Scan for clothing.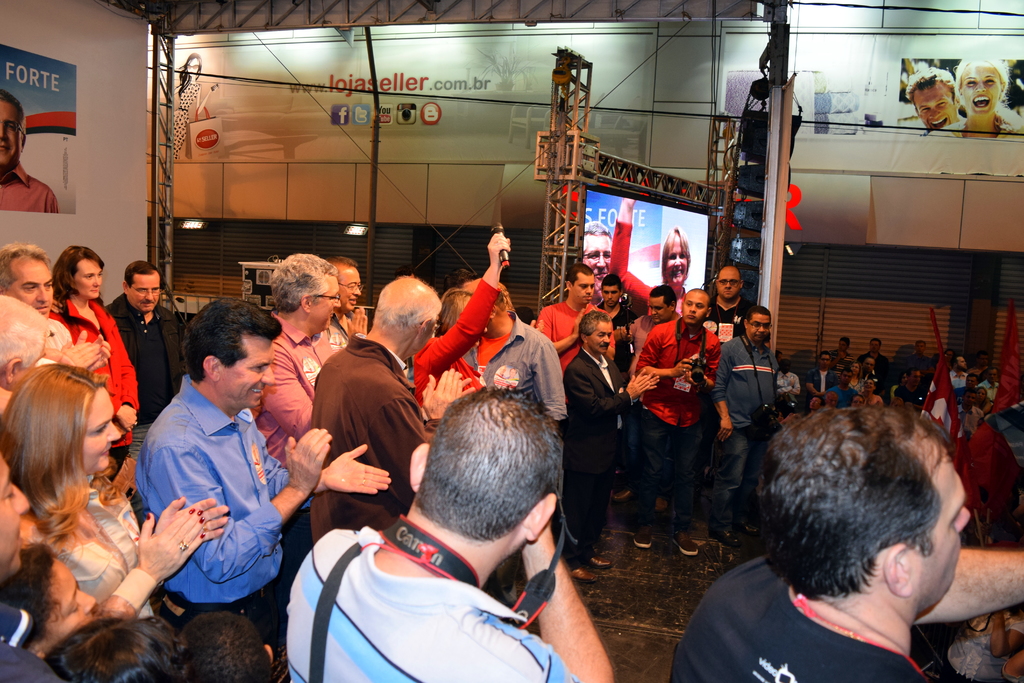
Scan result: {"x1": 35, "y1": 466, "x2": 166, "y2": 623}.
